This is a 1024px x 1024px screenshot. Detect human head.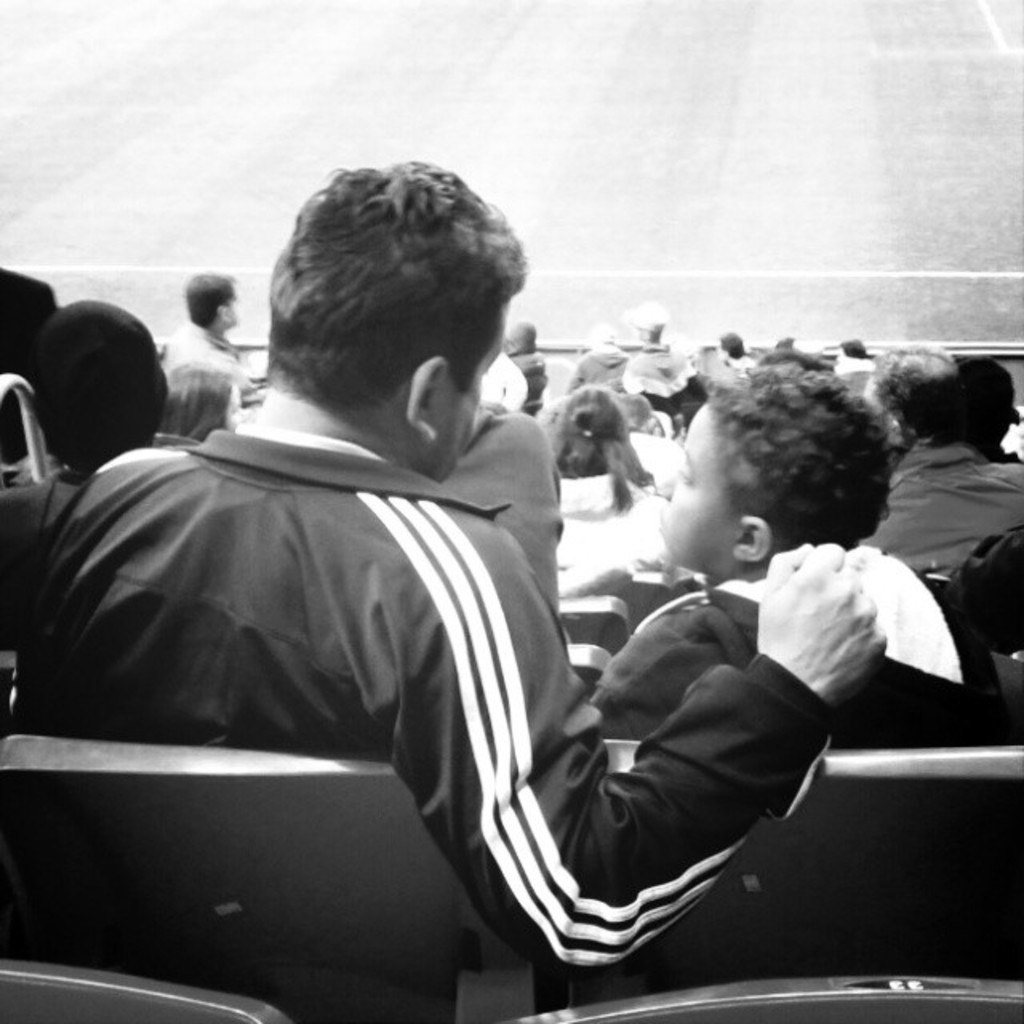
(x1=651, y1=363, x2=899, y2=576).
